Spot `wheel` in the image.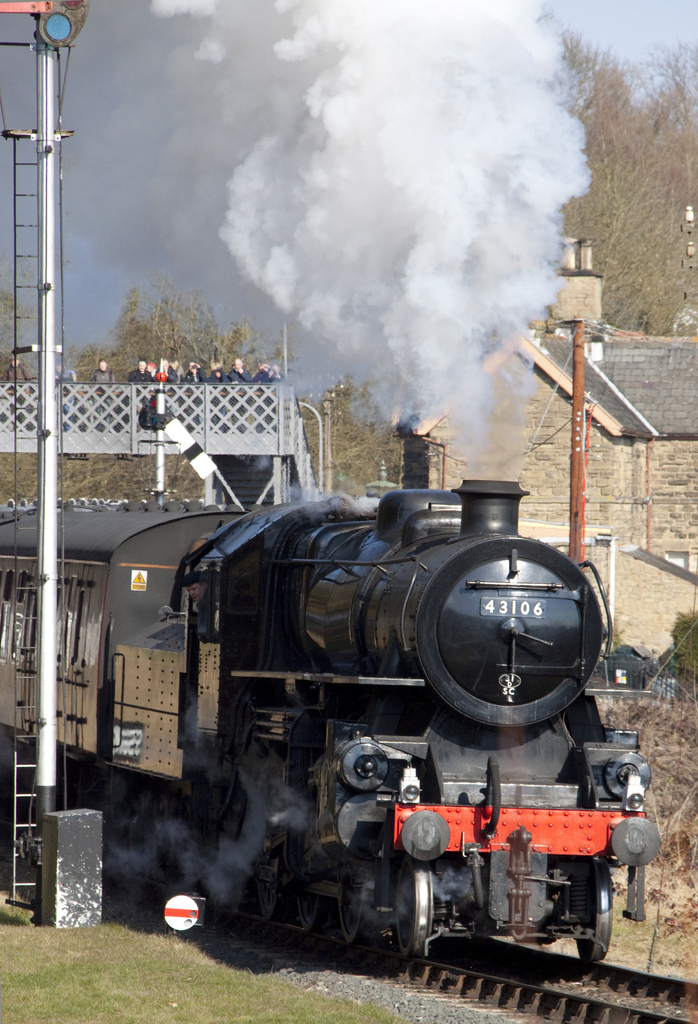
`wheel` found at 339 845 372 945.
